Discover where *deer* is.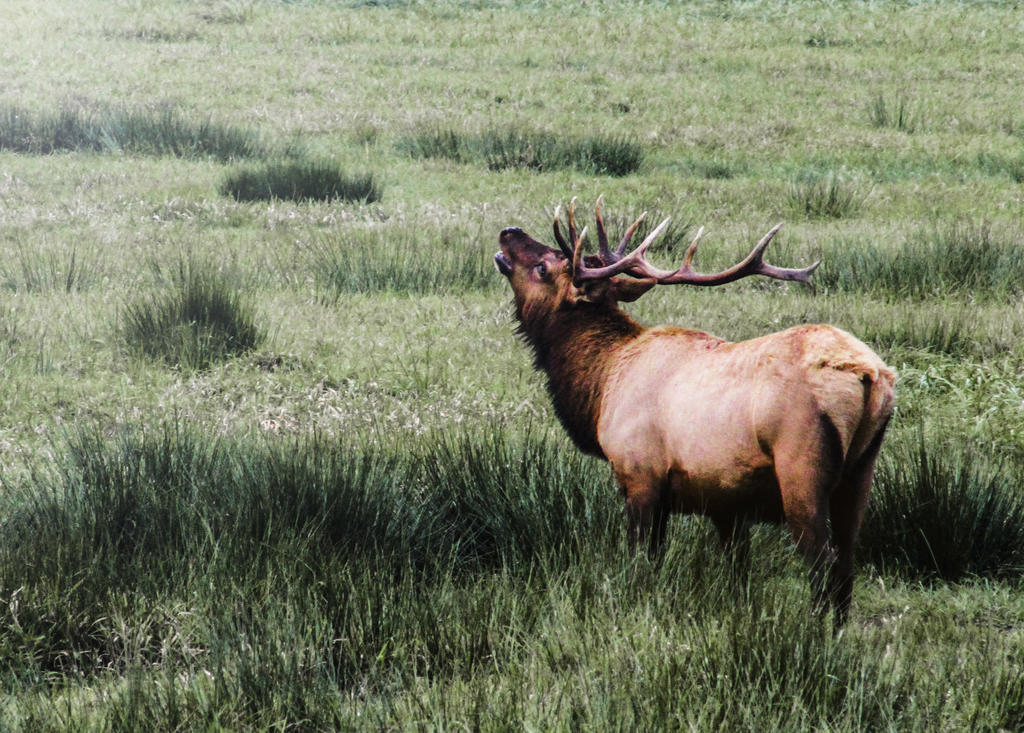
Discovered at {"left": 492, "top": 191, "right": 900, "bottom": 643}.
